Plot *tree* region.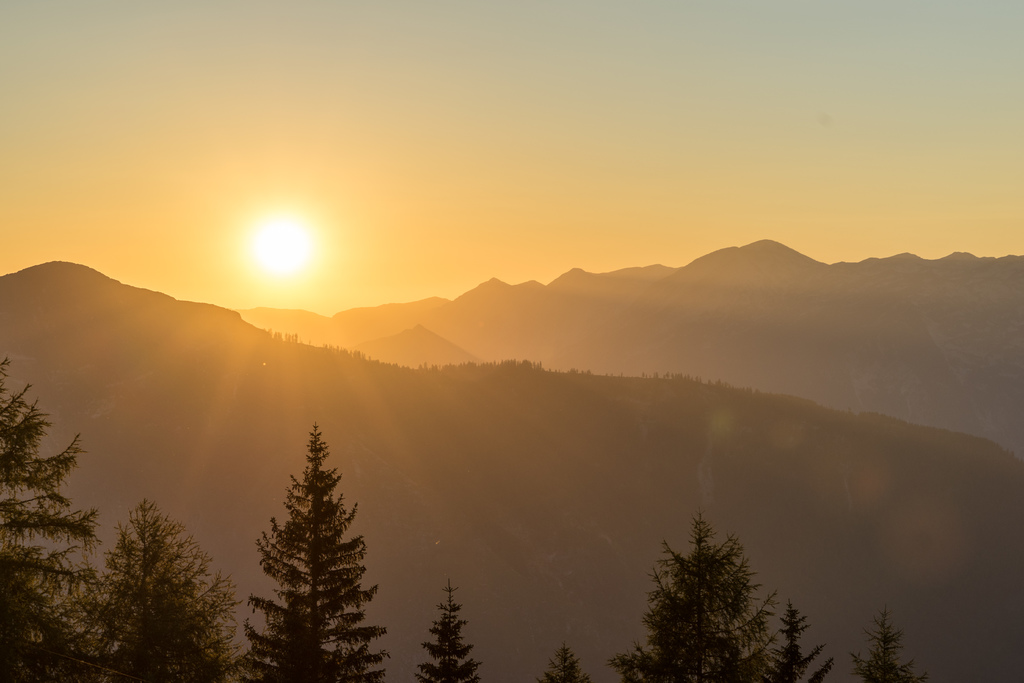
Plotted at {"left": 619, "top": 516, "right": 781, "bottom": 682}.
